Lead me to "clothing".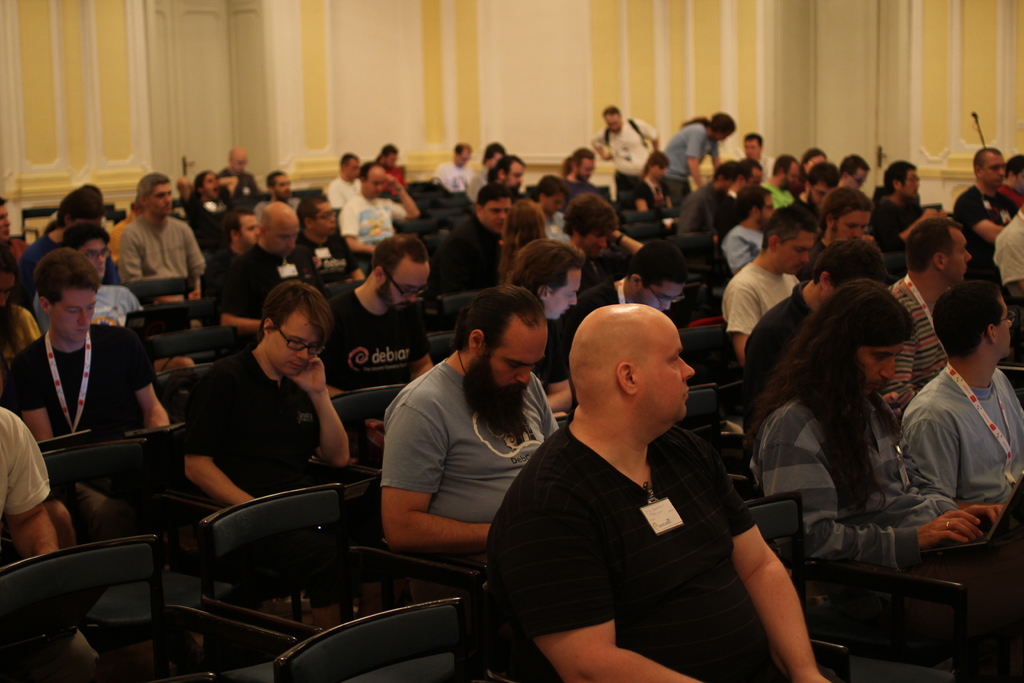
Lead to 887,273,956,415.
